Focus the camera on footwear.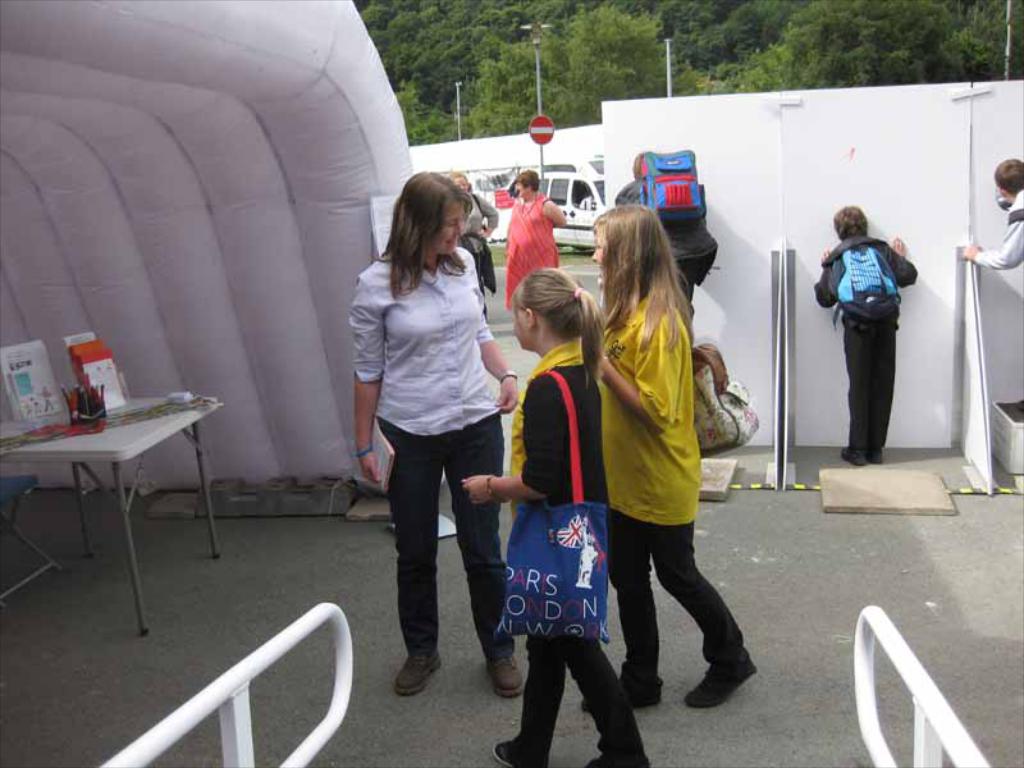
Focus region: bbox=(837, 440, 867, 465).
